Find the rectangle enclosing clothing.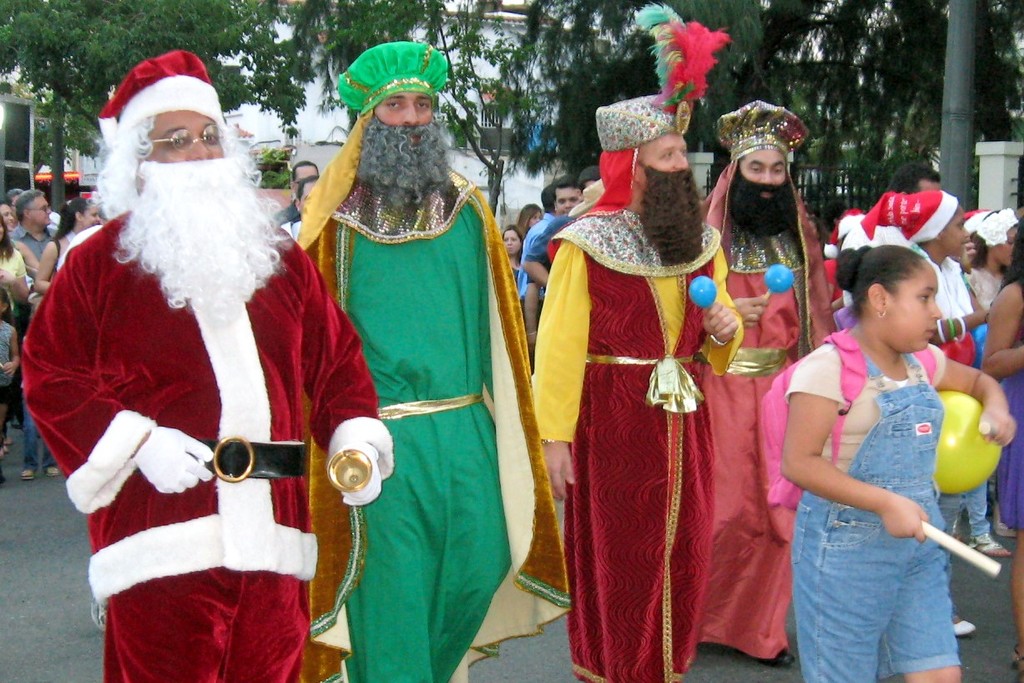
<bbox>992, 266, 1023, 534</bbox>.
